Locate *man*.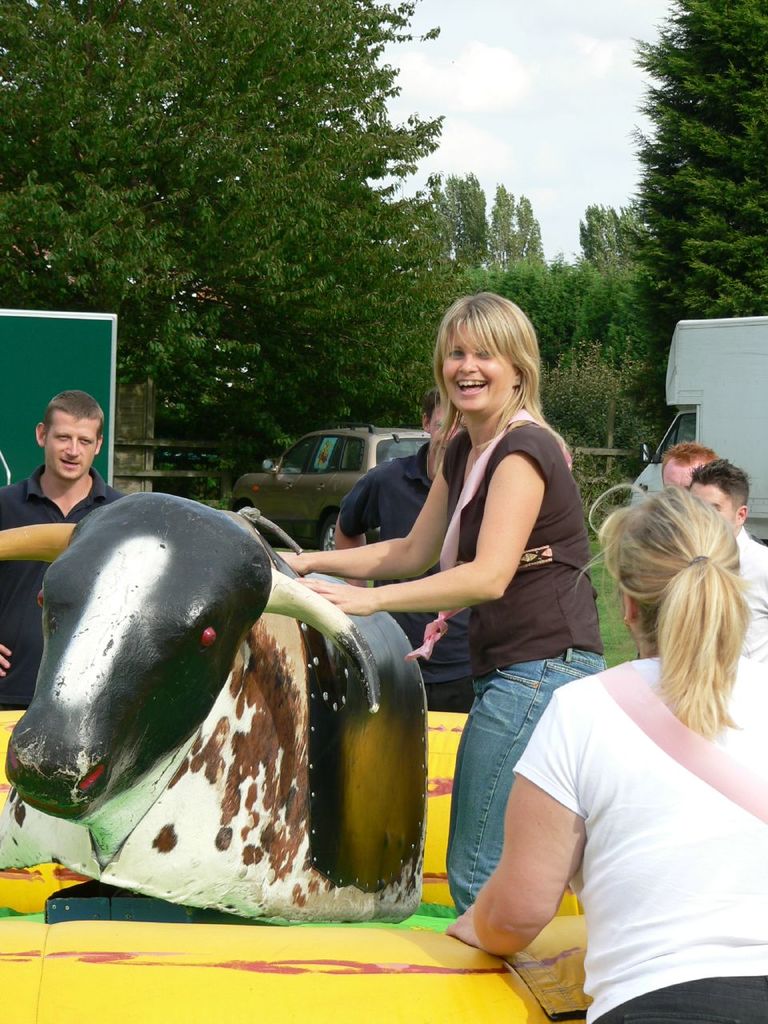
Bounding box: BBox(330, 392, 489, 712).
